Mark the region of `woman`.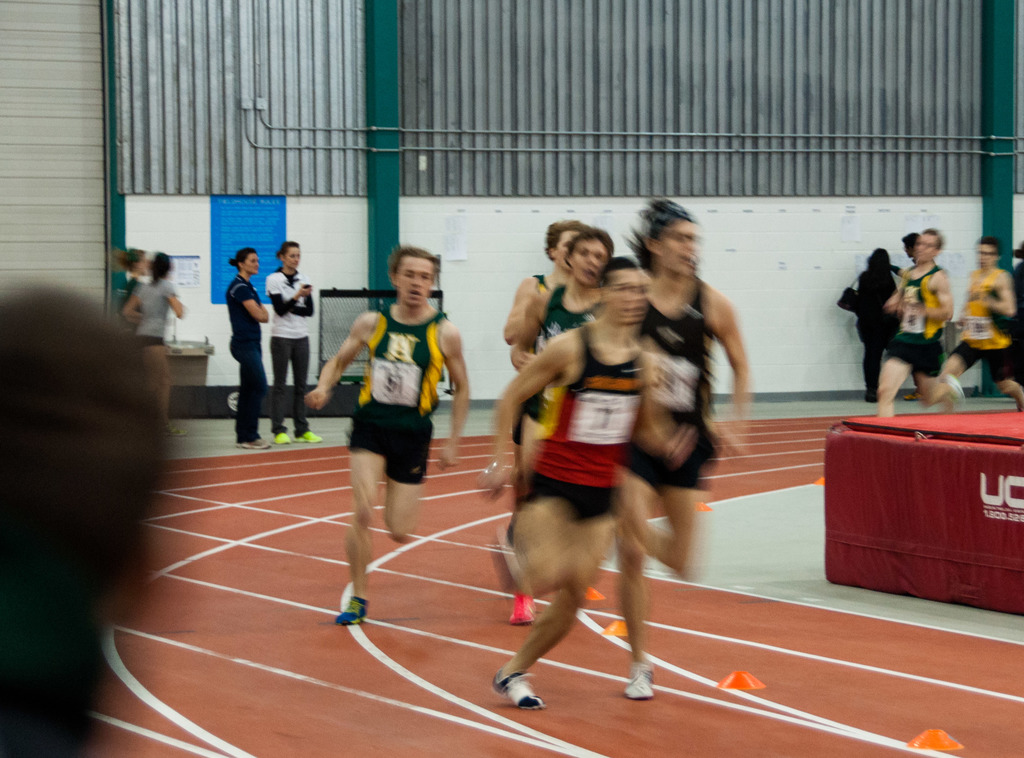
Region: 116, 248, 147, 341.
